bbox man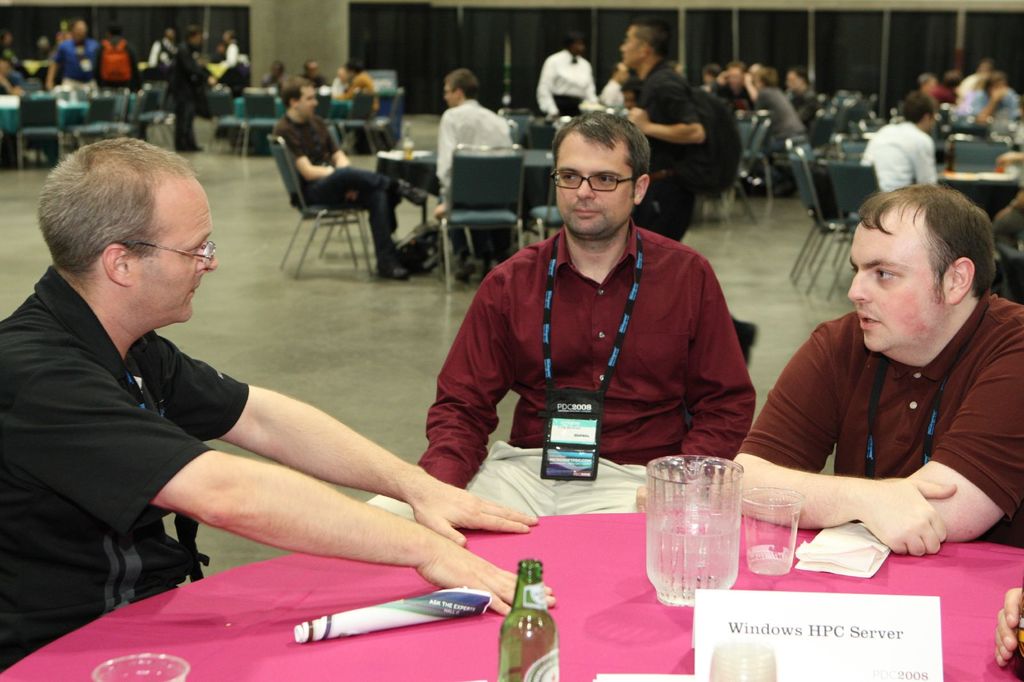
<region>279, 78, 408, 278</region>
